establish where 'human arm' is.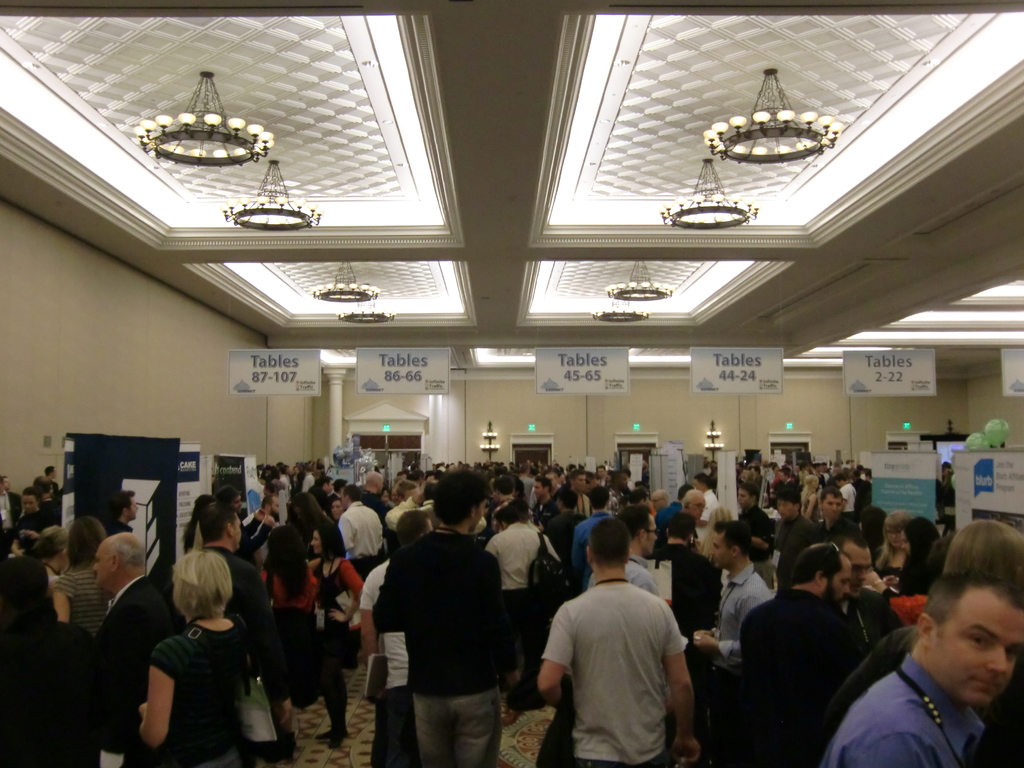
Established at <bbox>332, 506, 355, 552</bbox>.
